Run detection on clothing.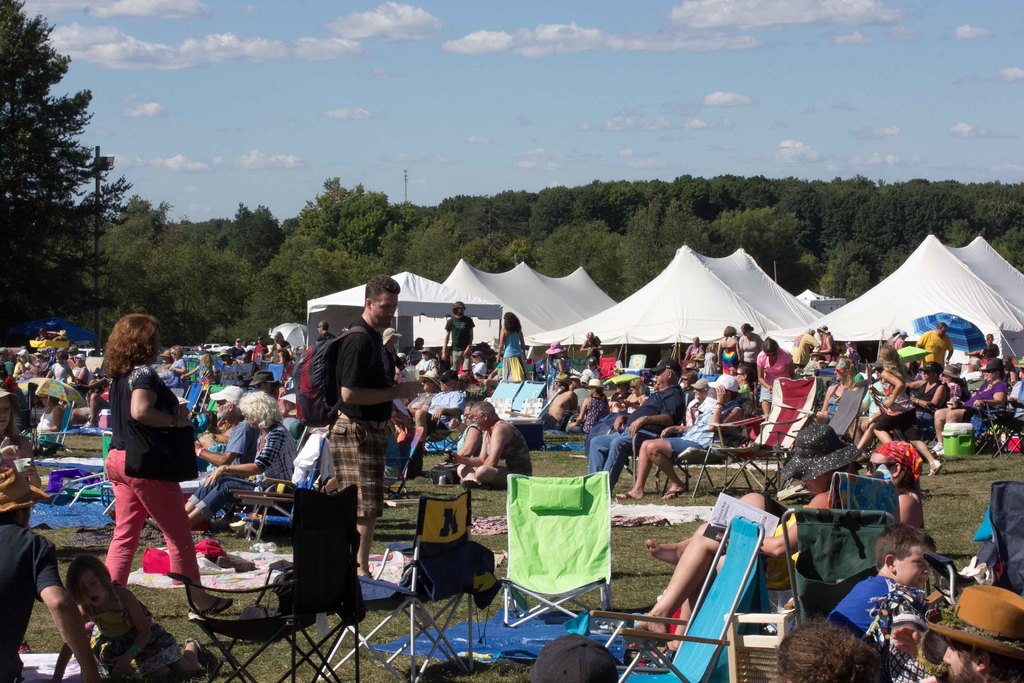
Result: [321, 311, 381, 524].
